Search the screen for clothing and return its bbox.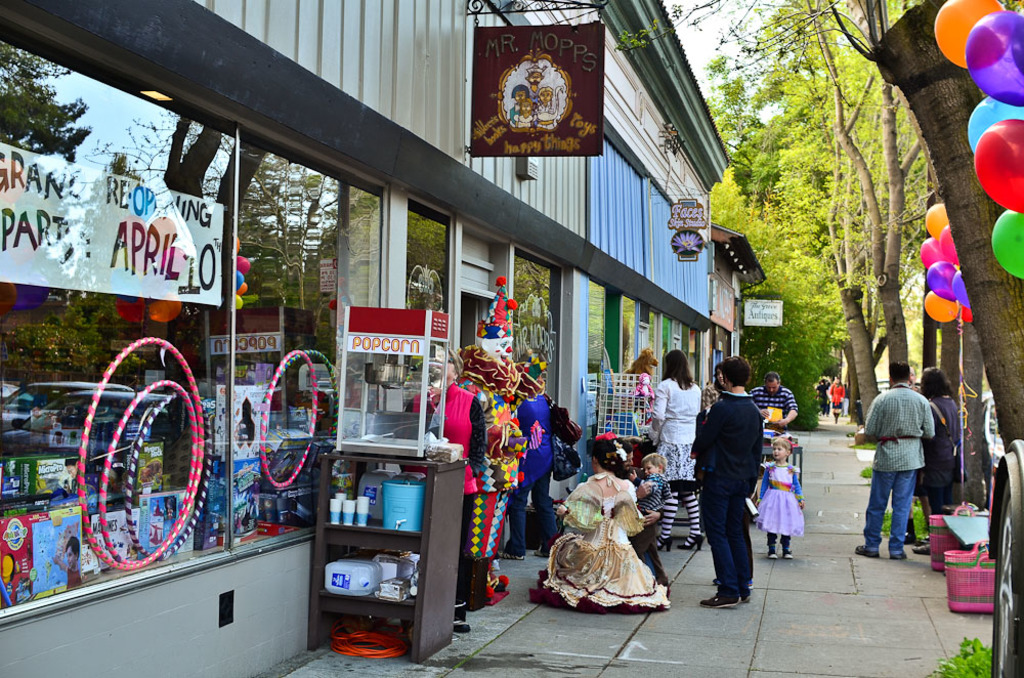
Found: bbox(870, 359, 957, 552).
